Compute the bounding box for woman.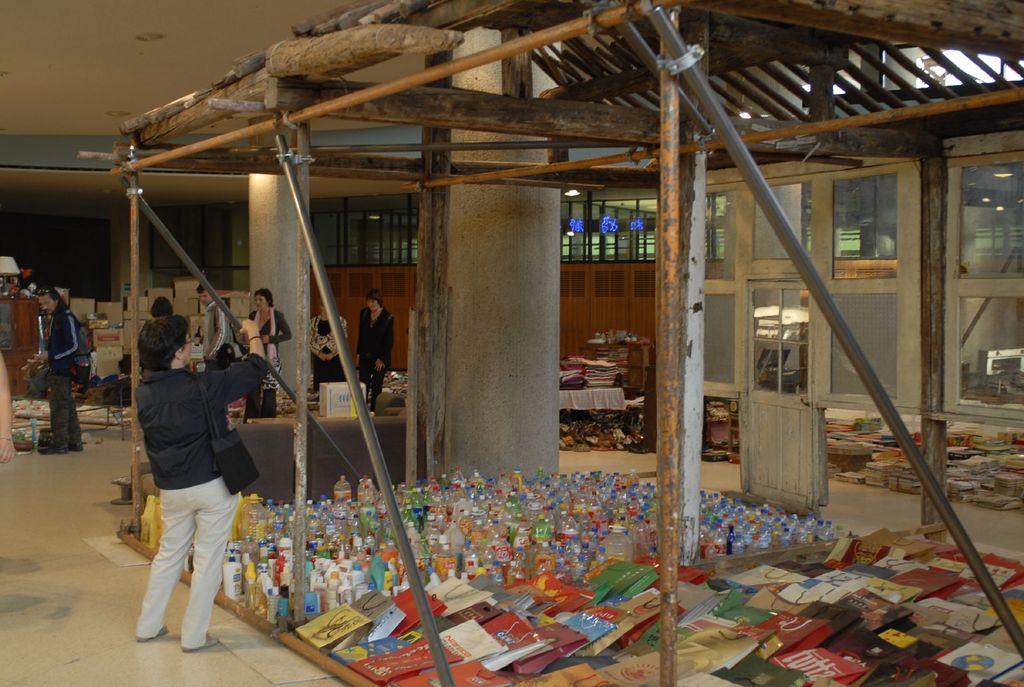
box(132, 305, 269, 653).
